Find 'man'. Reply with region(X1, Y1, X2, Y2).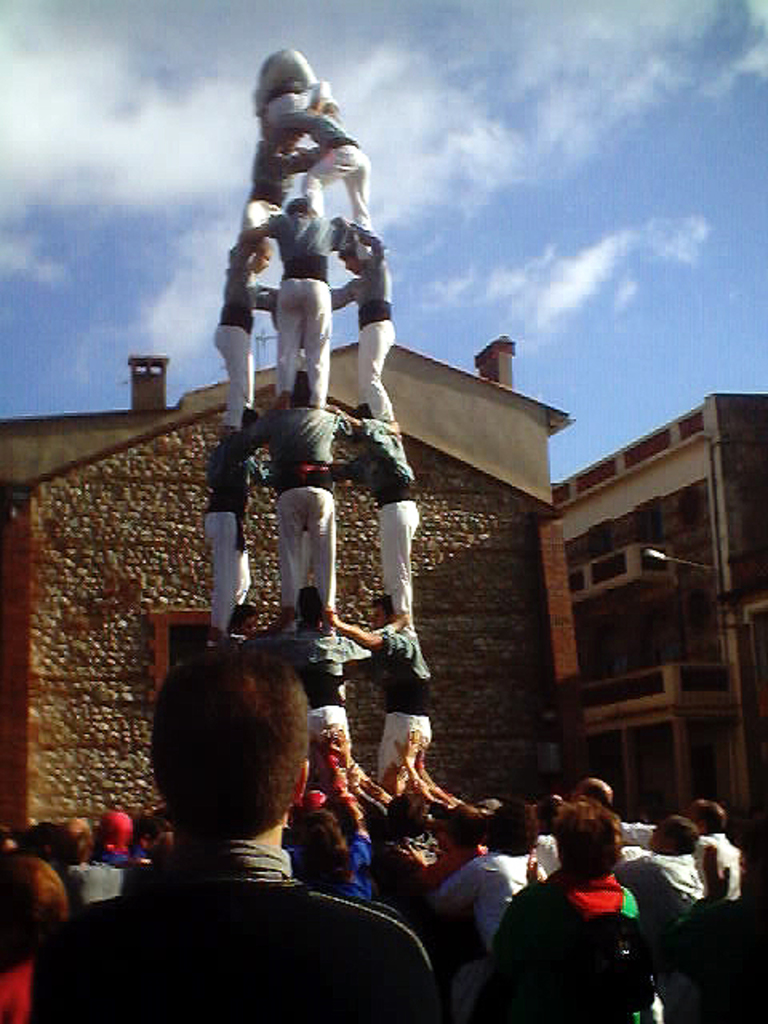
region(232, 374, 398, 638).
